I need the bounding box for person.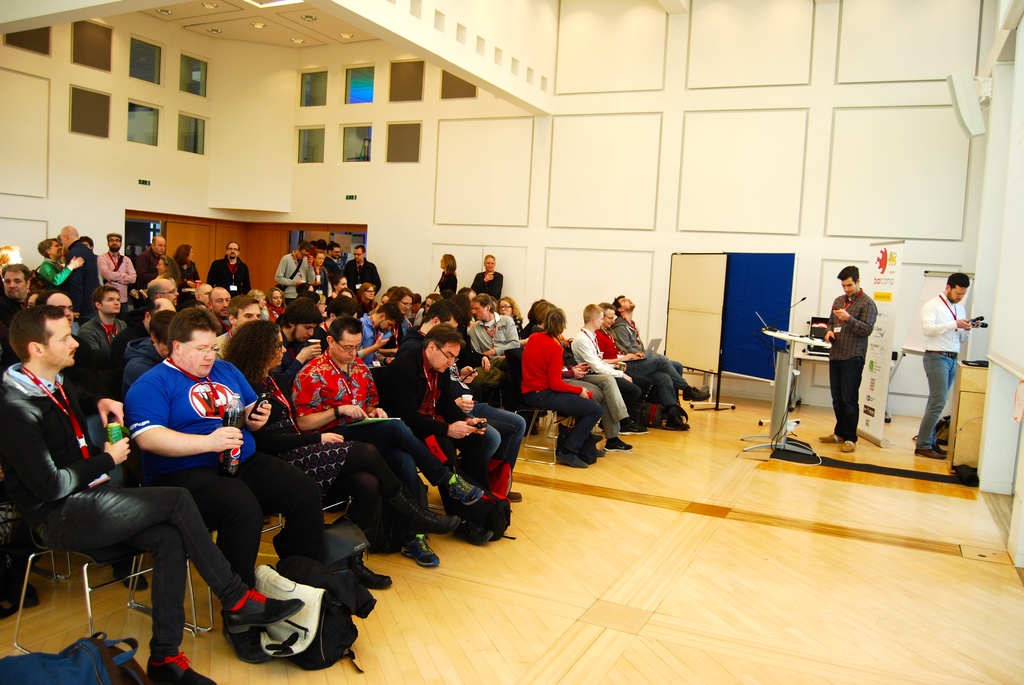
Here it is: bbox=(241, 293, 267, 322).
